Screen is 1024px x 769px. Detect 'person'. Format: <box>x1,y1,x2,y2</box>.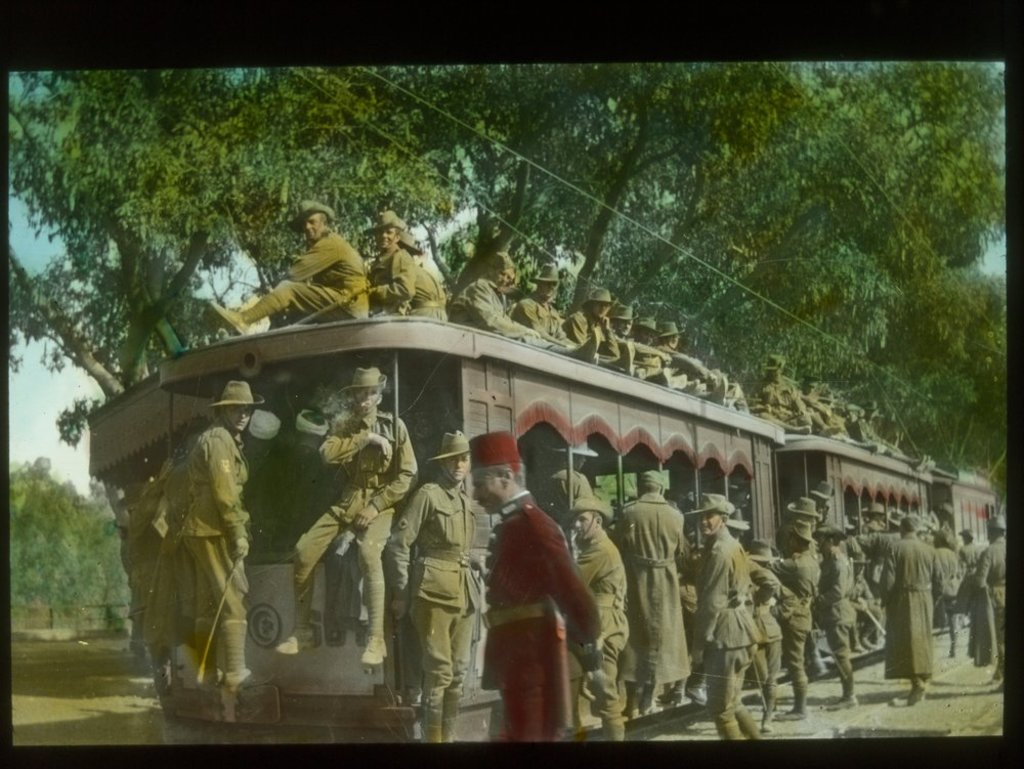
<box>476,428,601,740</box>.
